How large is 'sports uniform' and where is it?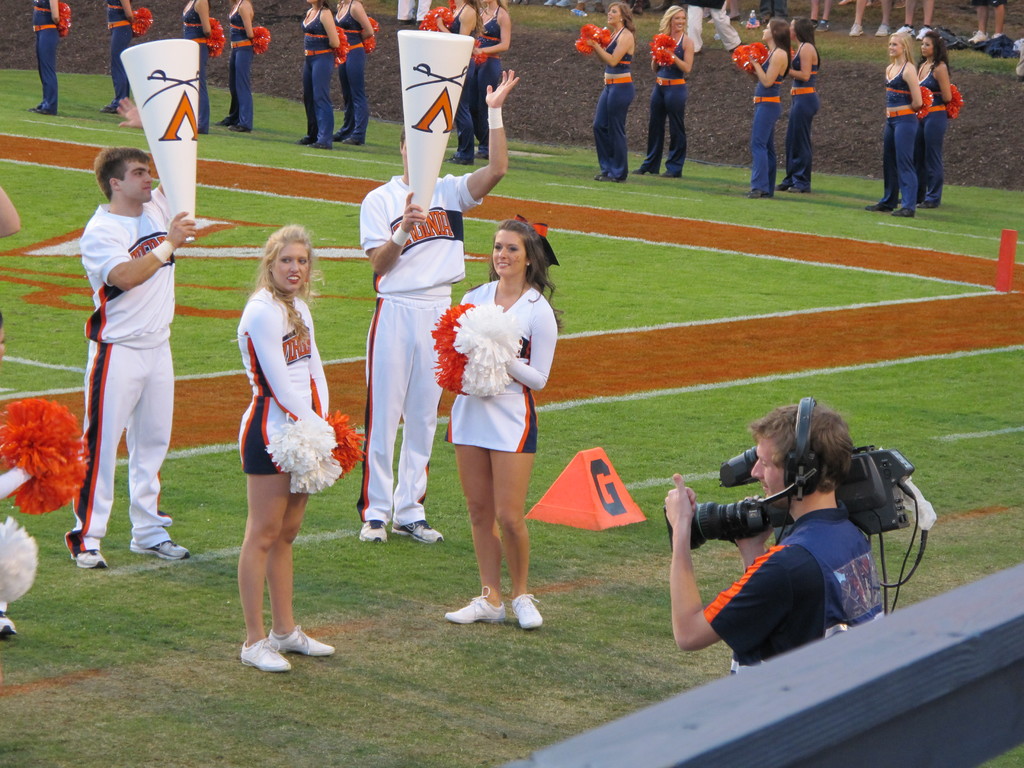
Bounding box: (x1=95, y1=0, x2=147, y2=116).
